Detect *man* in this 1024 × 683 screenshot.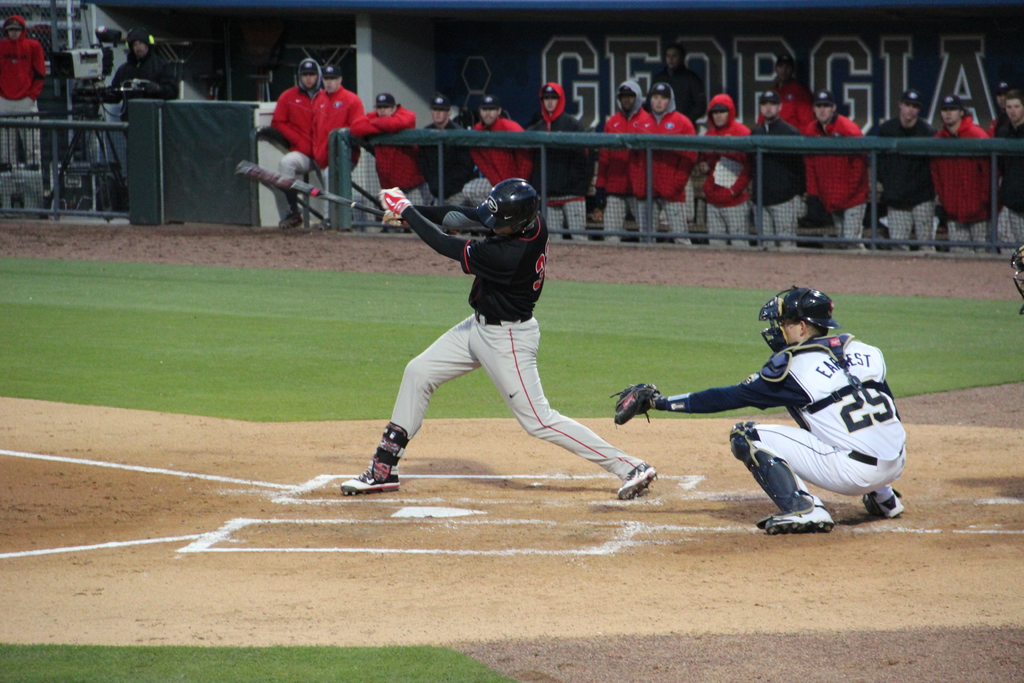
Detection: 695 92 757 243.
